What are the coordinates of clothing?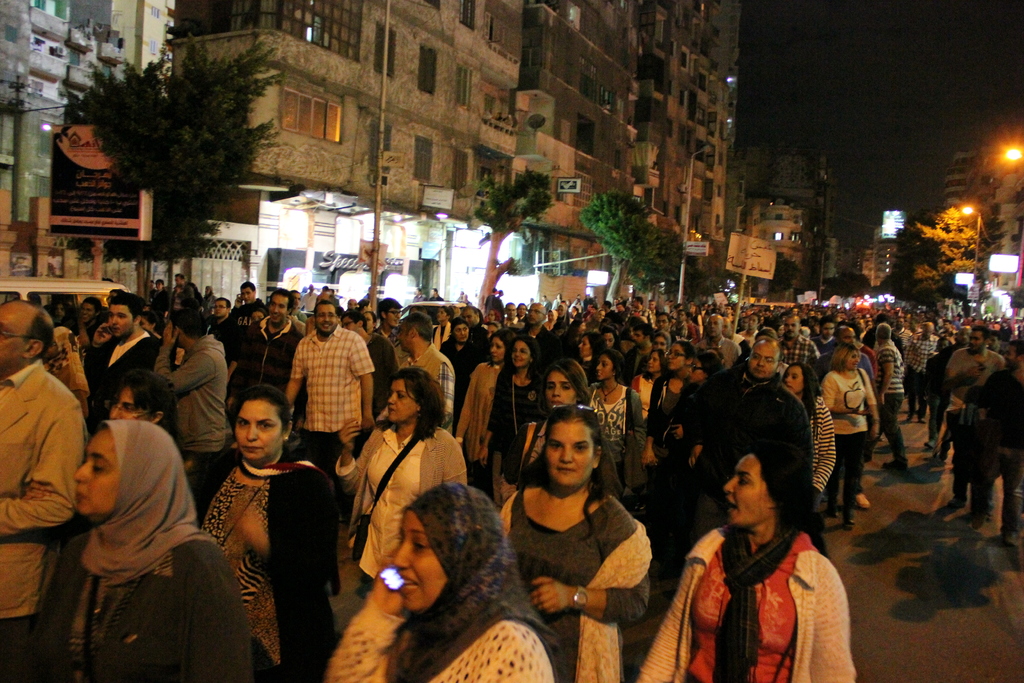
{"x1": 668, "y1": 488, "x2": 854, "y2": 679}.
